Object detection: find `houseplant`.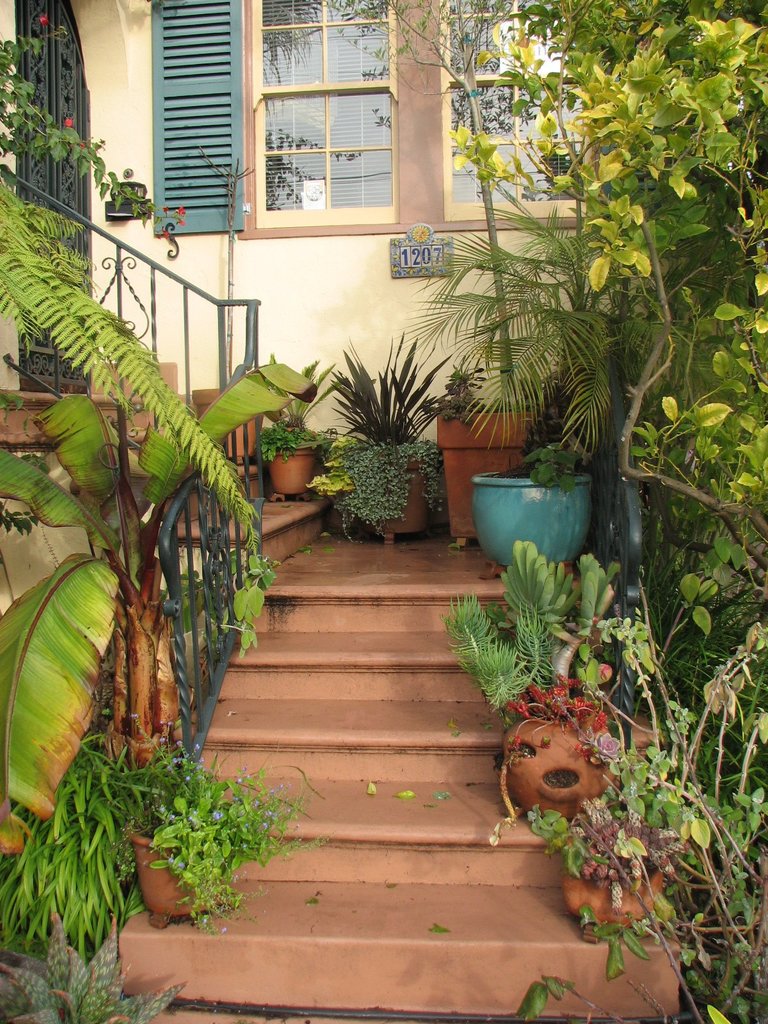
(245, 358, 339, 489).
